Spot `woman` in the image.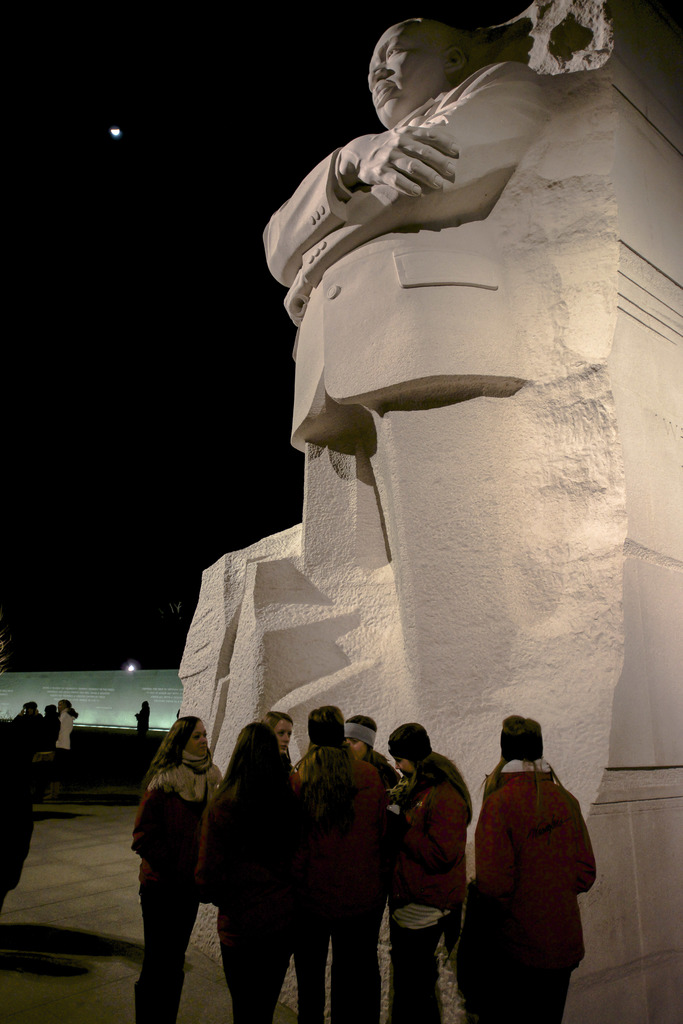
`woman` found at BBox(195, 712, 316, 1018).
